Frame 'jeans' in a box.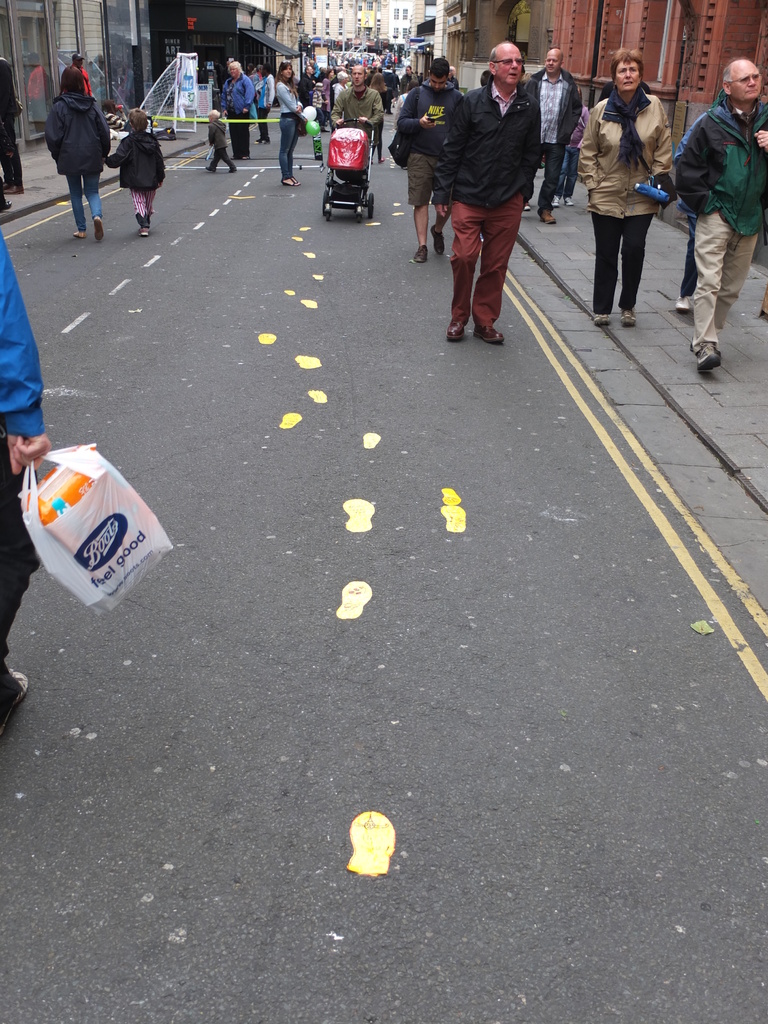
{"x1": 534, "y1": 140, "x2": 566, "y2": 214}.
